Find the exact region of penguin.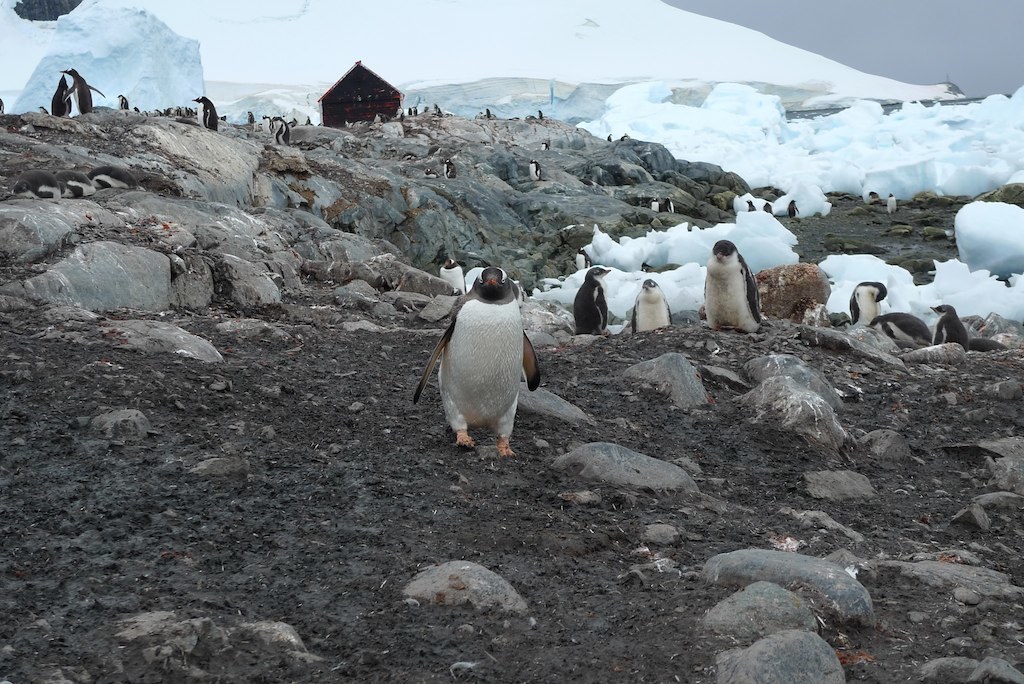
Exact region: <region>275, 117, 291, 143</region>.
